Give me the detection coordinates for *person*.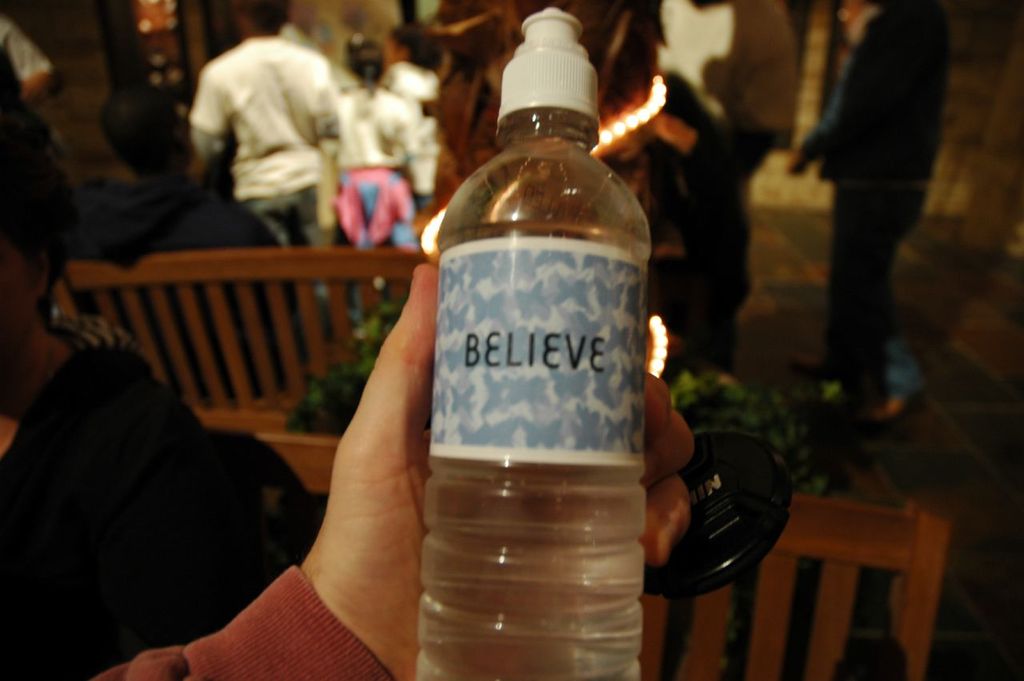
bbox(182, 5, 338, 323).
